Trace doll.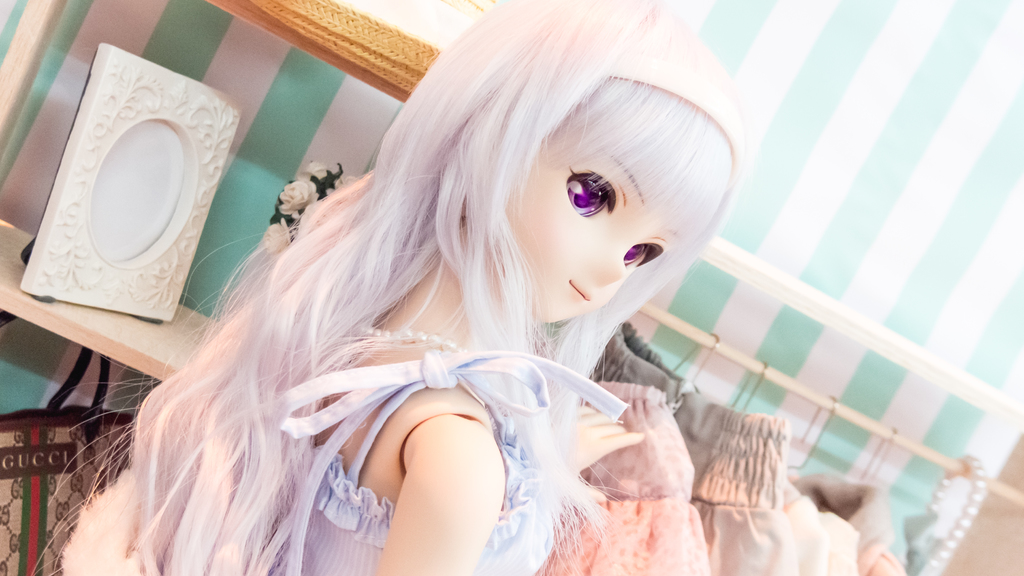
Traced to BBox(118, 13, 761, 538).
